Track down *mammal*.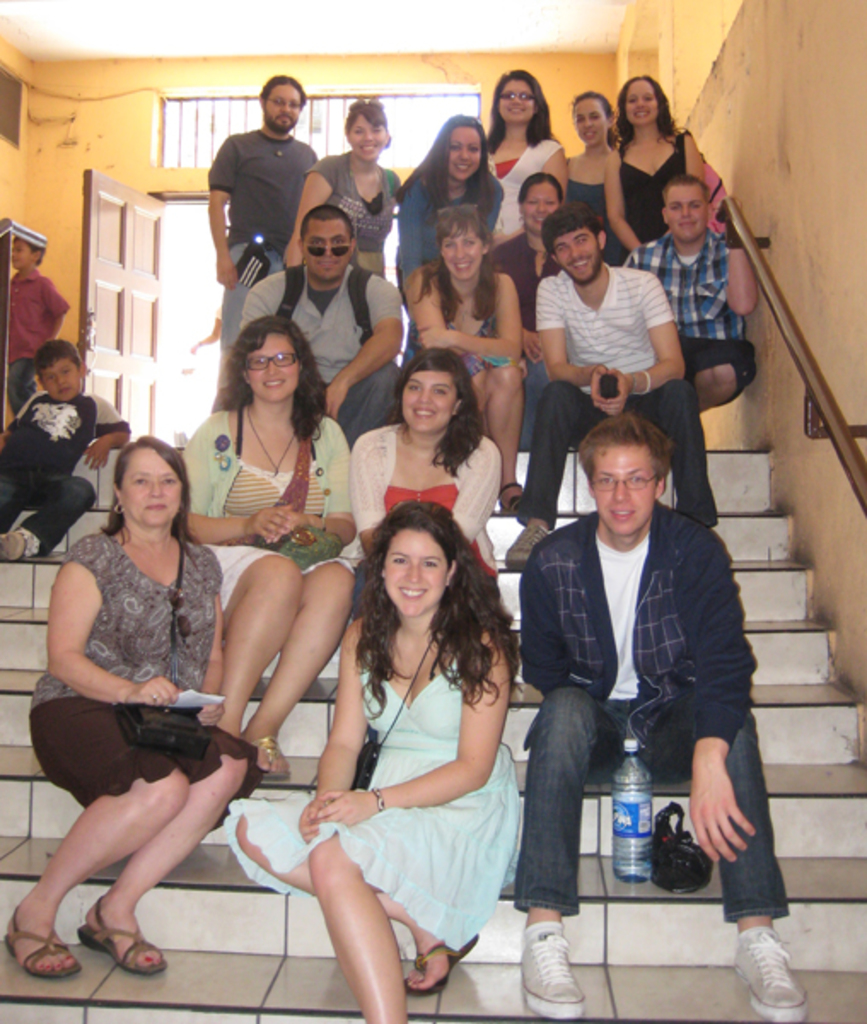
Tracked to select_region(0, 340, 130, 563).
